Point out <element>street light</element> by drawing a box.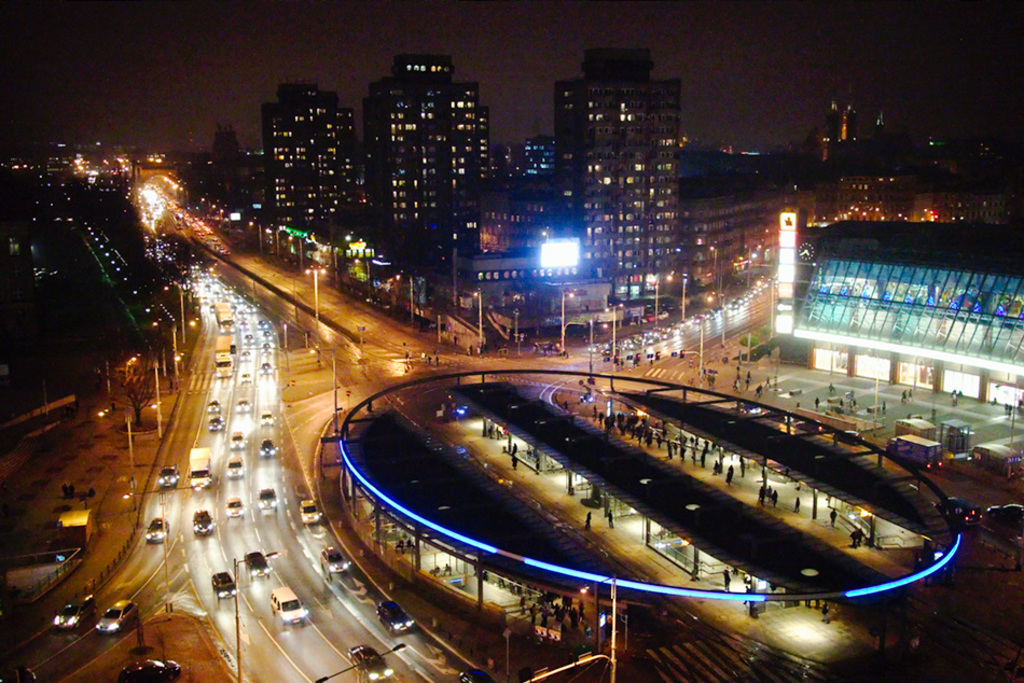
(232, 544, 281, 679).
